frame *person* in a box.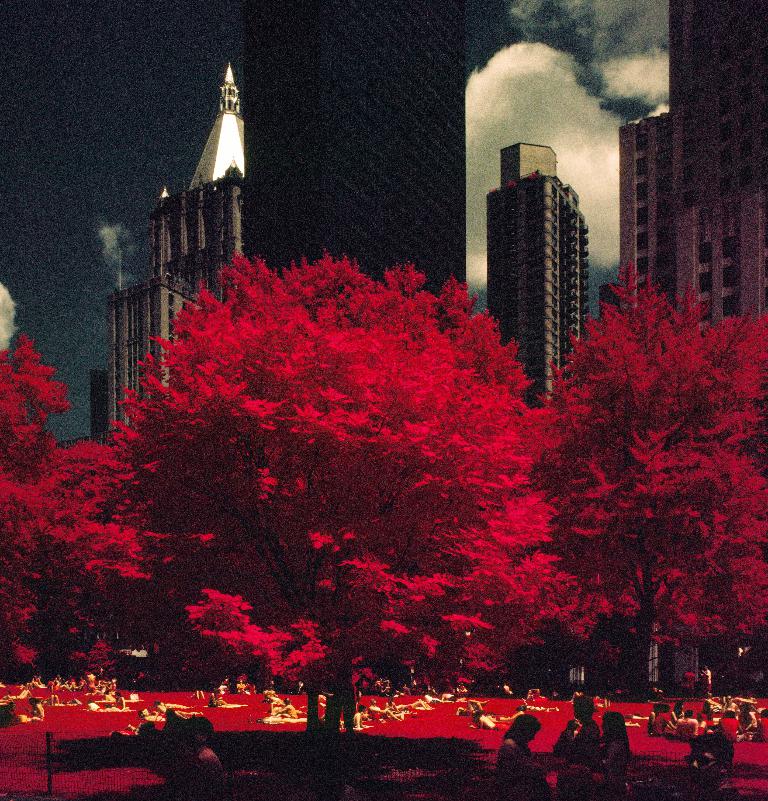
box(717, 709, 749, 743).
